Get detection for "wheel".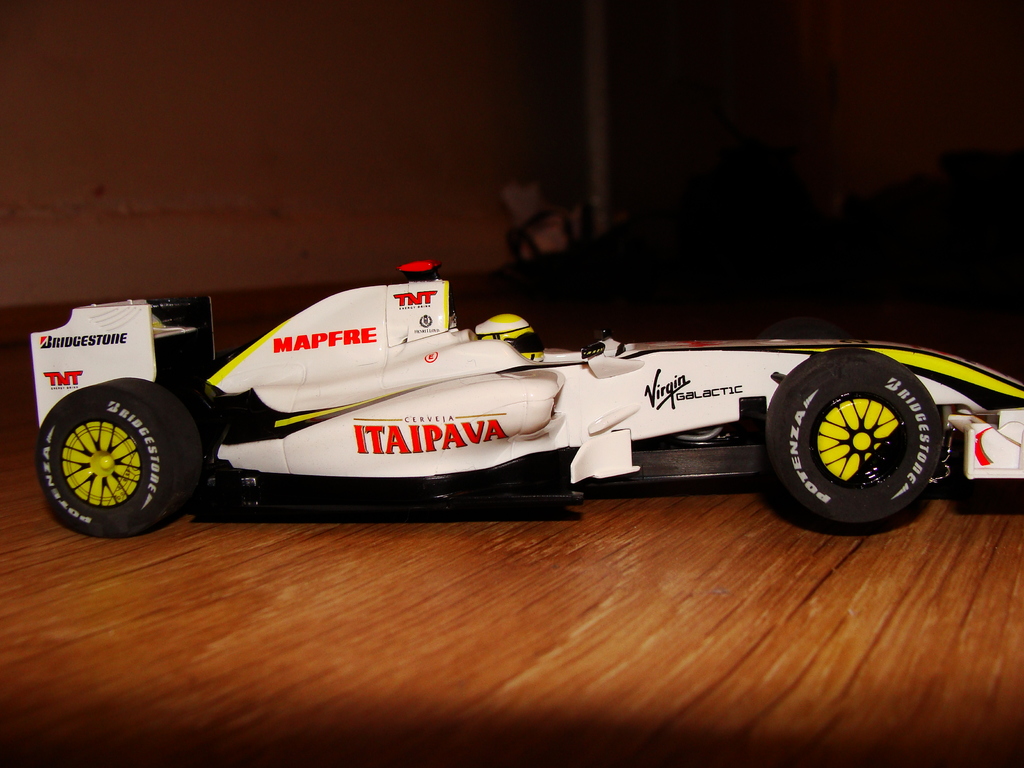
Detection: <bbox>35, 376, 204, 538</bbox>.
